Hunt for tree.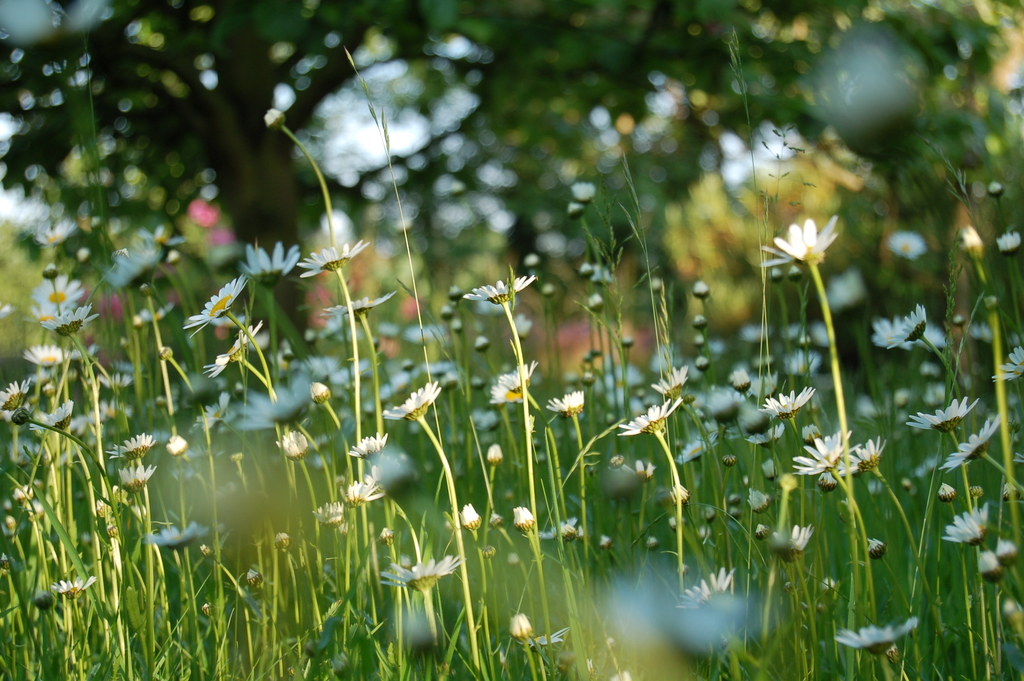
Hunted down at (0, 0, 1023, 385).
